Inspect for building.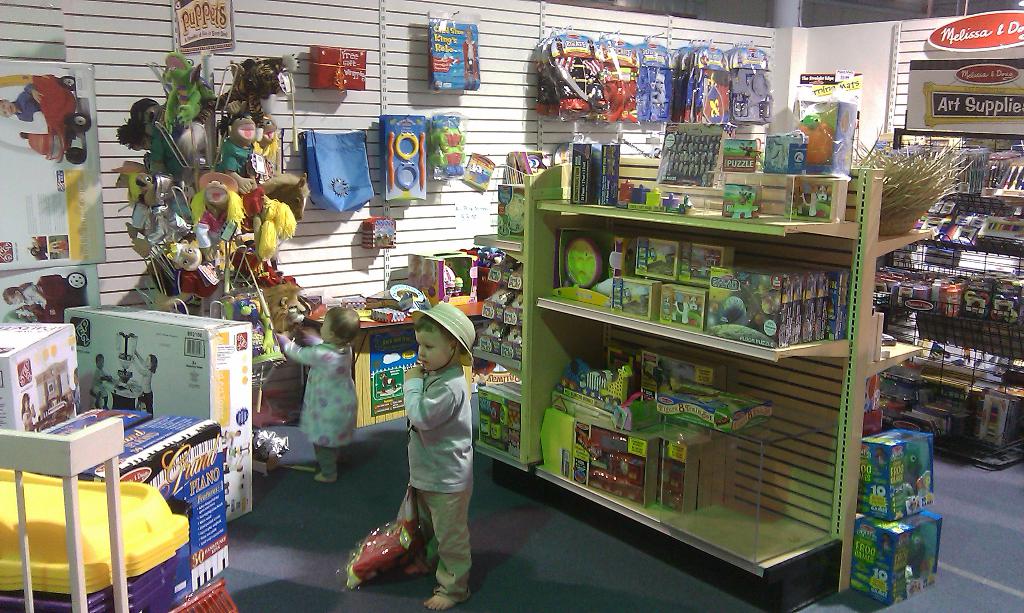
Inspection: box=[0, 0, 1023, 612].
